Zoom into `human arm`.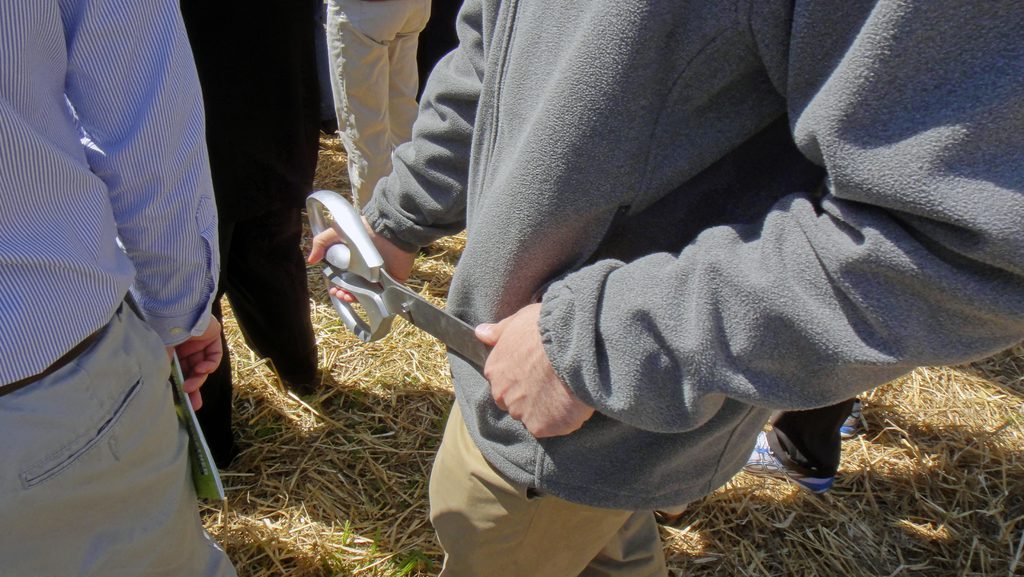
Zoom target: 163,1,328,396.
